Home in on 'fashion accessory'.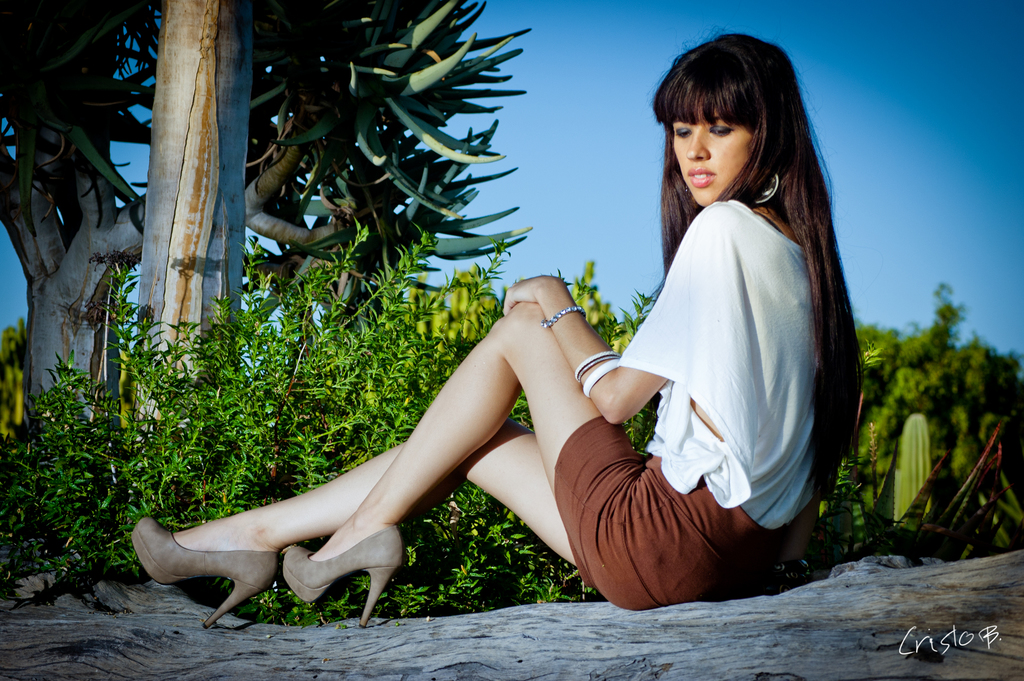
Homed in at crop(279, 525, 401, 629).
